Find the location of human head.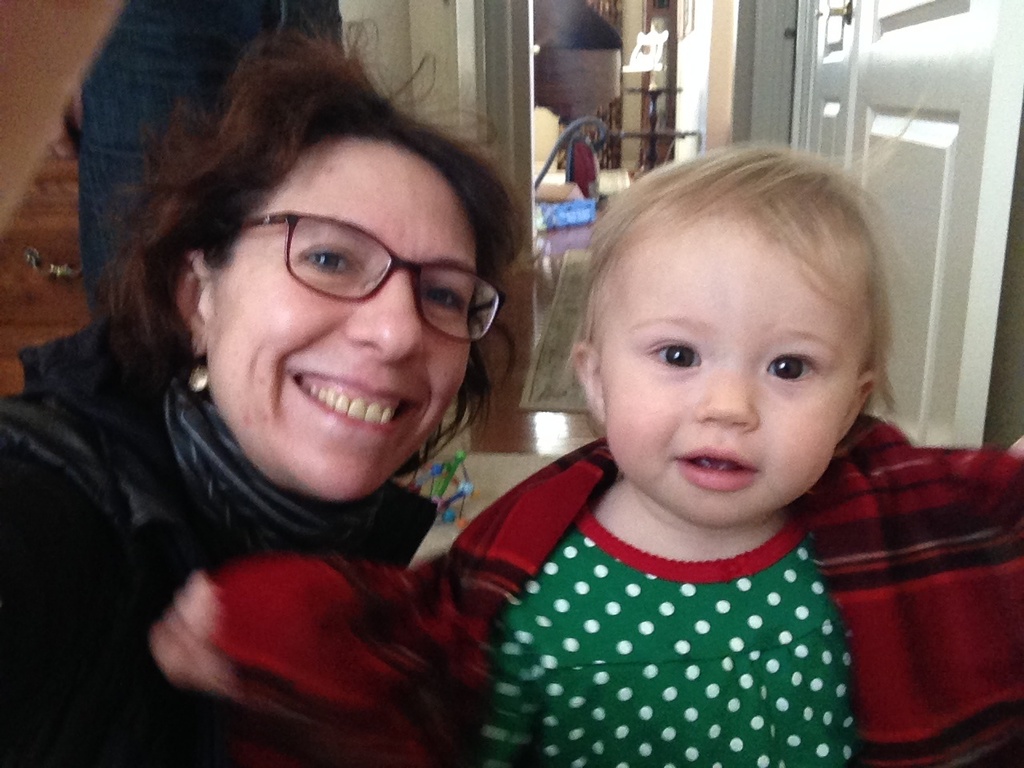
Location: bbox=(95, 19, 538, 511).
